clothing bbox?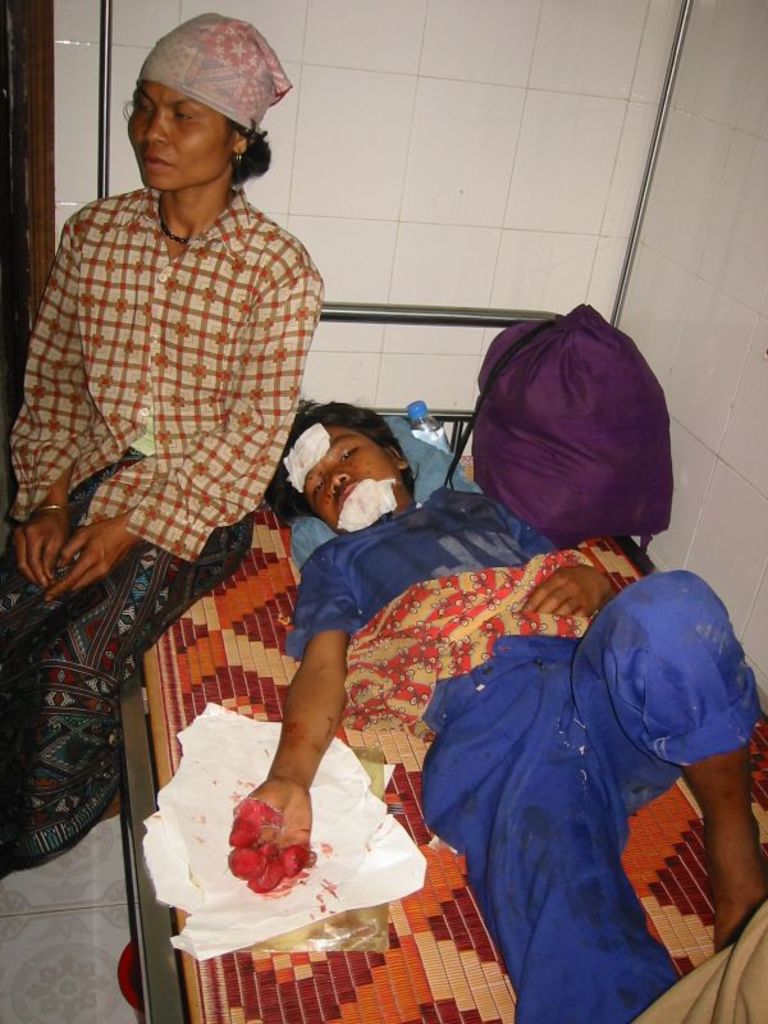
box=[0, 161, 335, 863]
